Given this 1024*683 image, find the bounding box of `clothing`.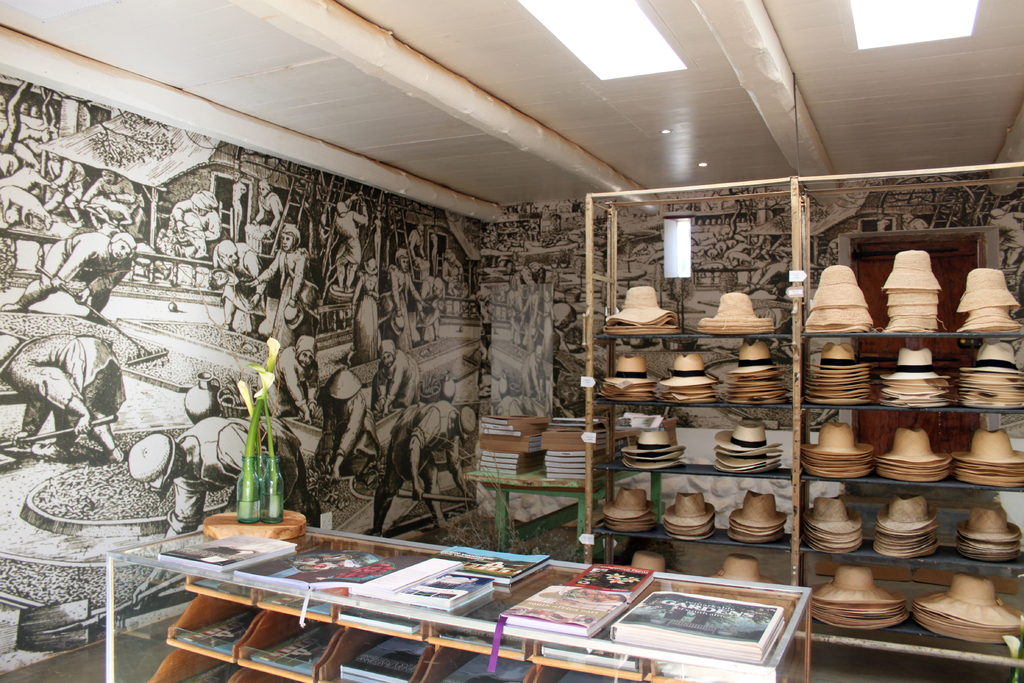
{"left": 415, "top": 275, "right": 442, "bottom": 325}.
